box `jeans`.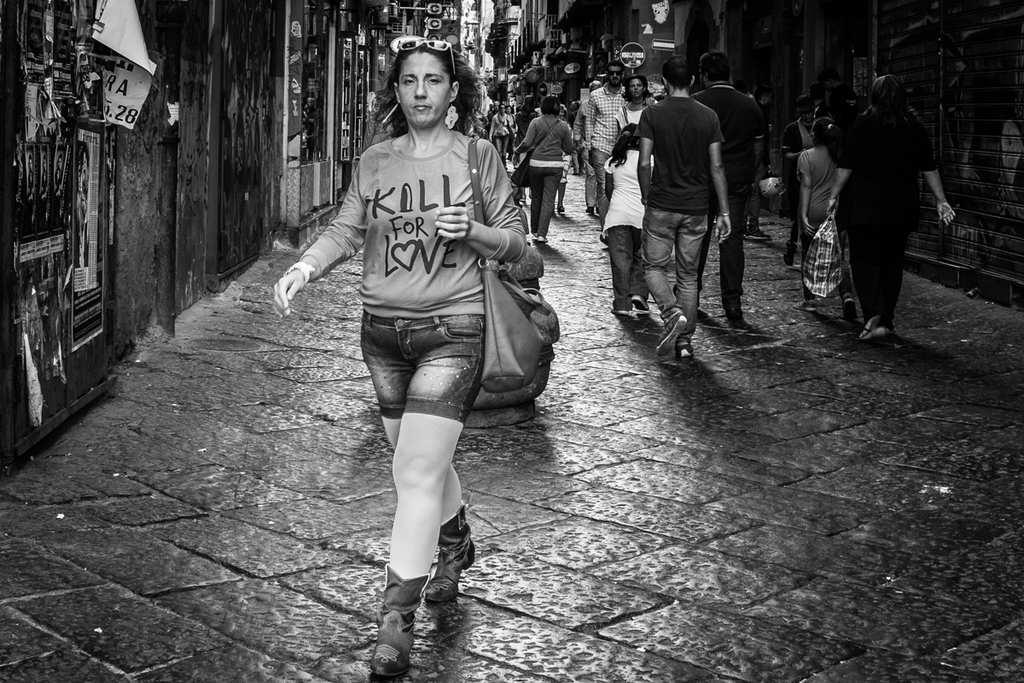
[x1=645, y1=202, x2=708, y2=339].
